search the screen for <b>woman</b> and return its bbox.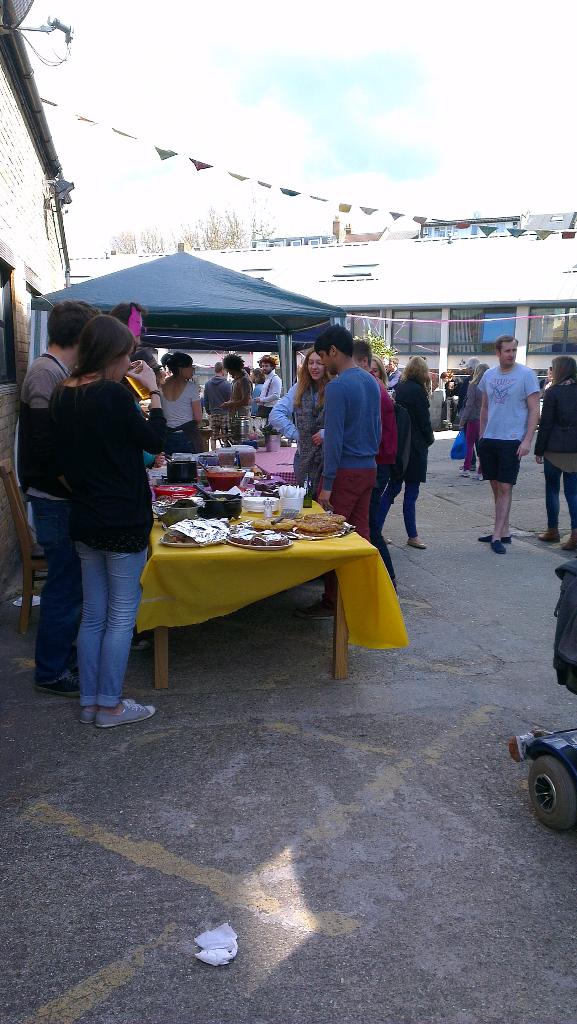
Found: BBox(533, 355, 576, 549).
